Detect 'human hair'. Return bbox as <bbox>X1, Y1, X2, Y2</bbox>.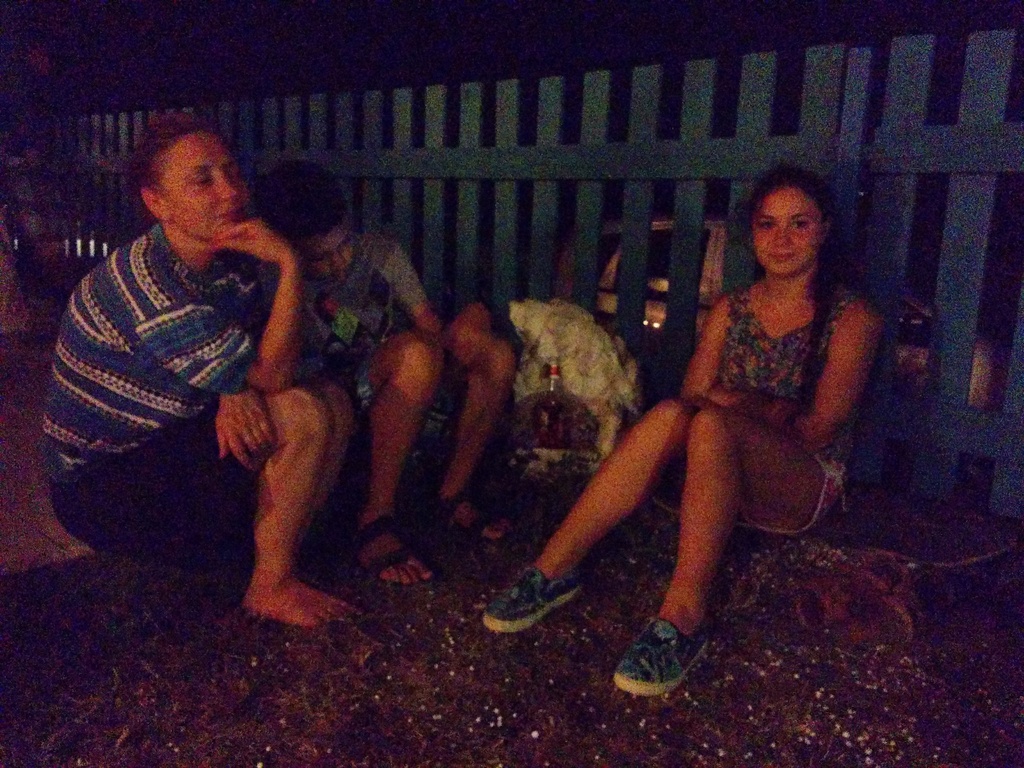
<bbox>255, 158, 348, 240</bbox>.
